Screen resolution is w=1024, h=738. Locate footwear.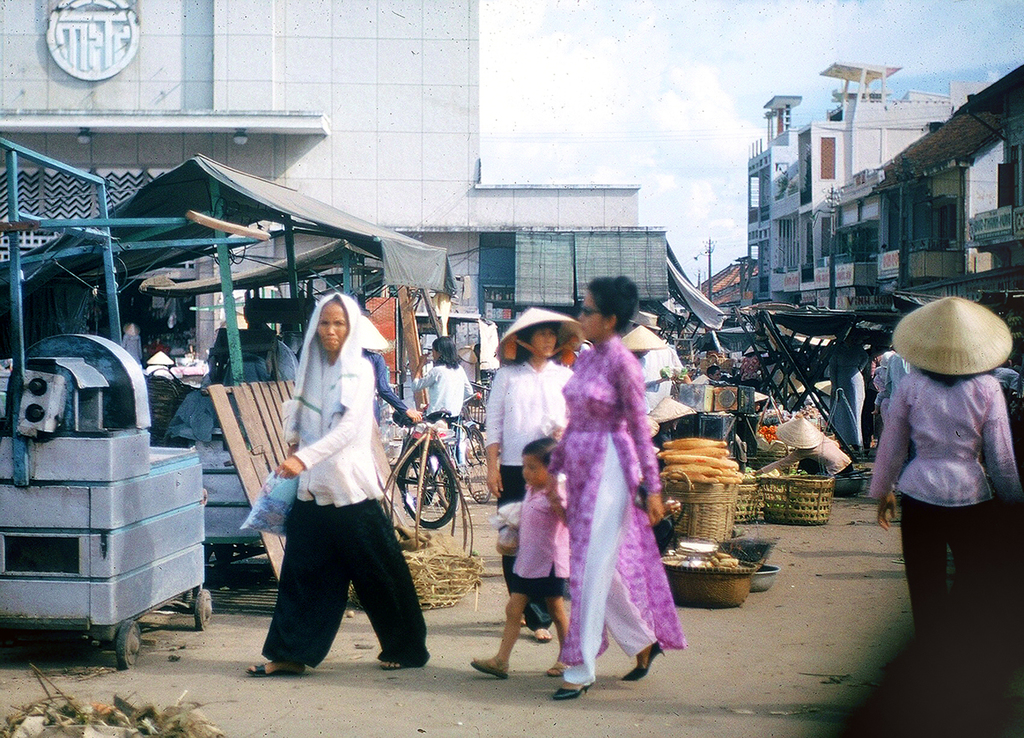
[625,643,667,680].
